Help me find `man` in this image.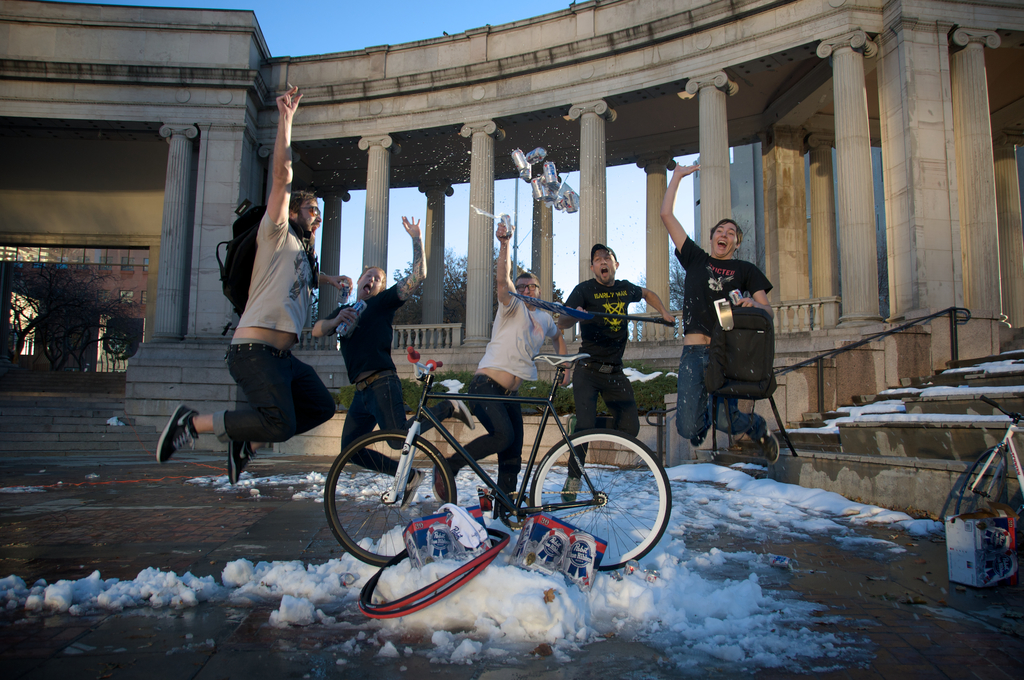
Found it: region(153, 81, 356, 485).
